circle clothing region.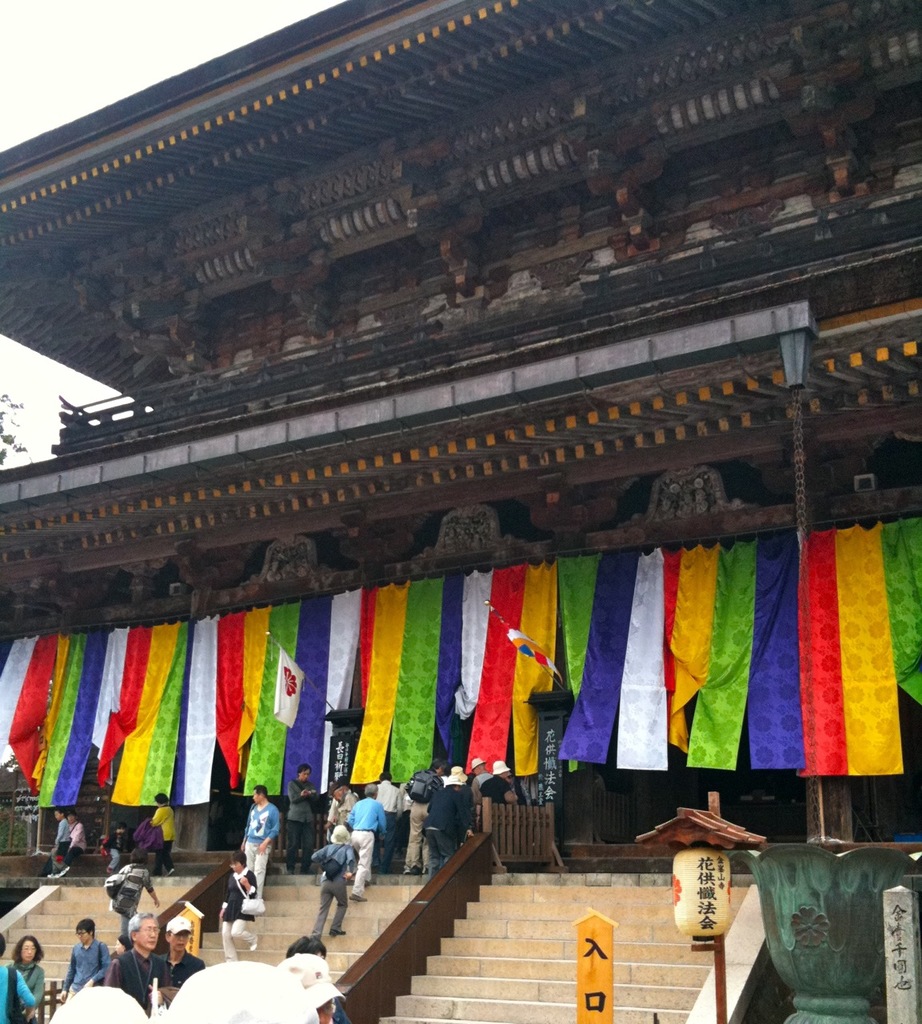
Region: (left=94, top=949, right=175, bottom=1005).
